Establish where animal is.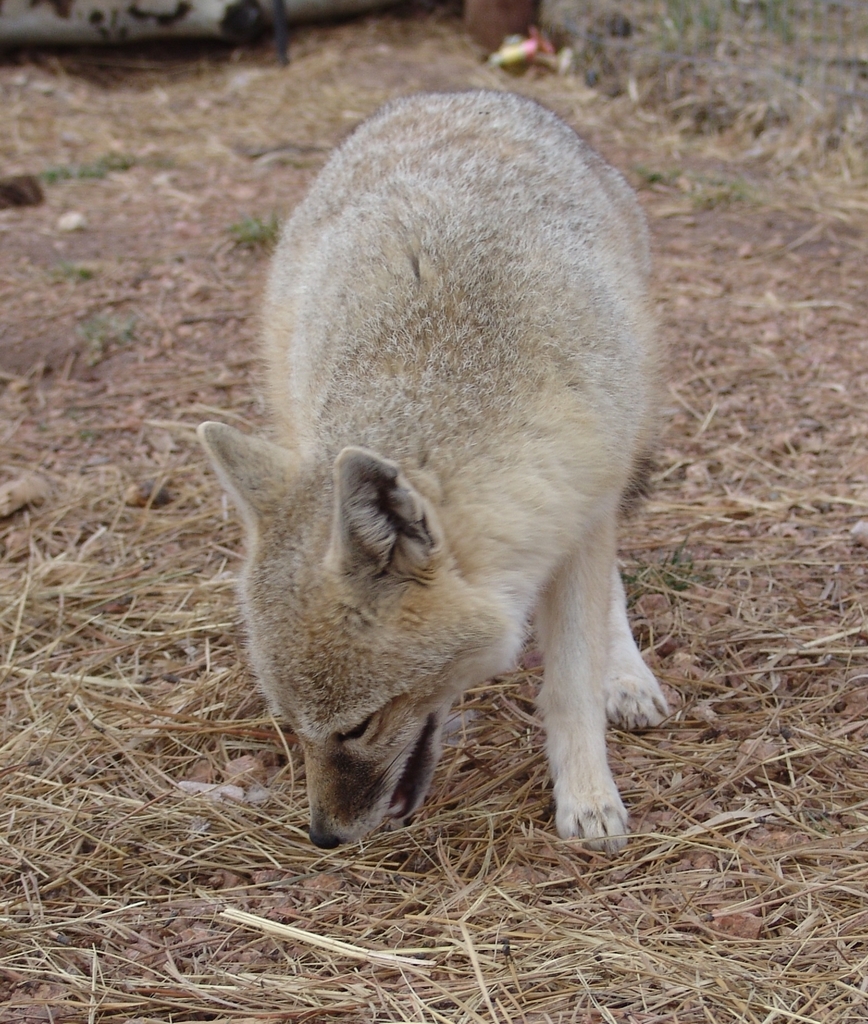
Established at [200,83,671,851].
